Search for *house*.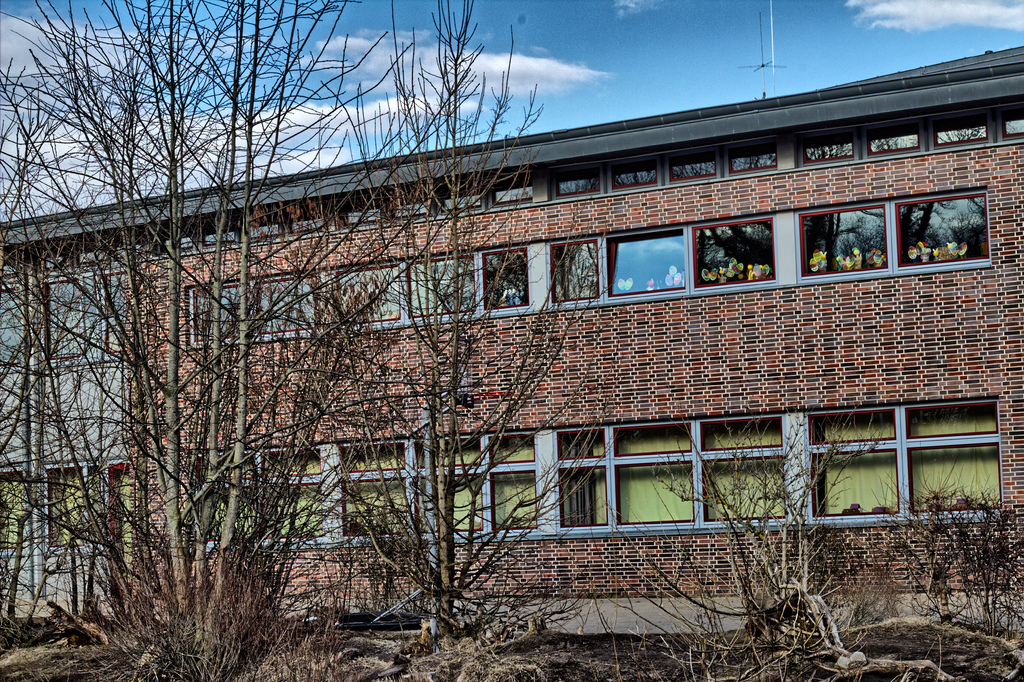
Found at 0:42:1023:628.
